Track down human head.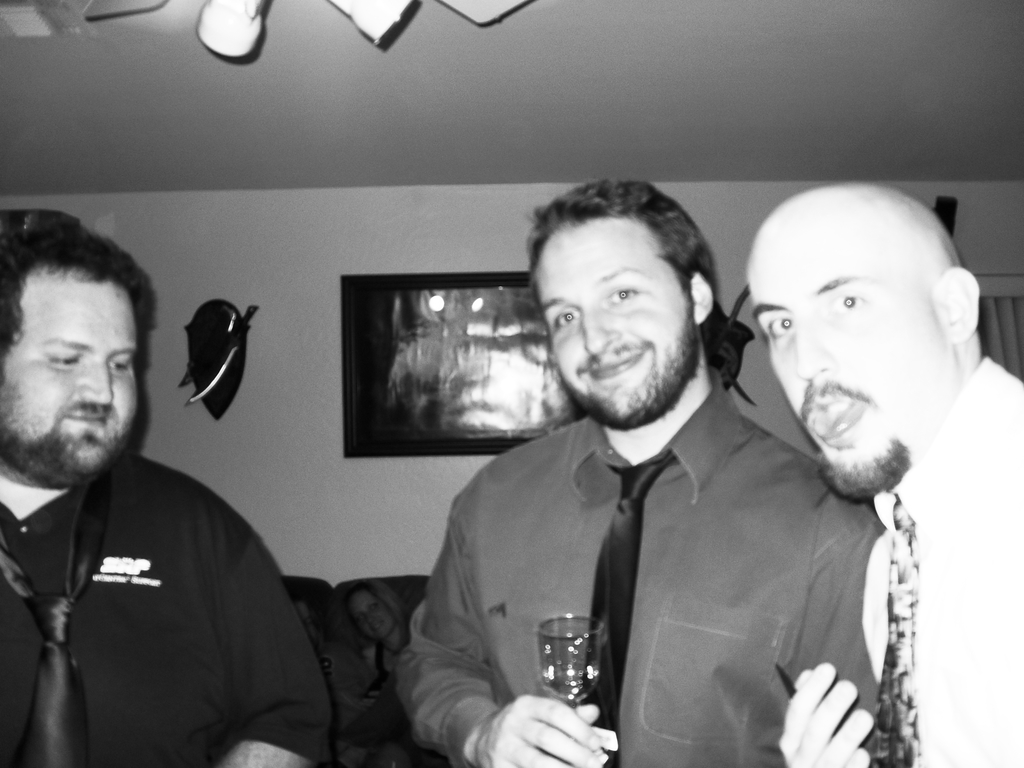
Tracked to rect(525, 180, 718, 429).
